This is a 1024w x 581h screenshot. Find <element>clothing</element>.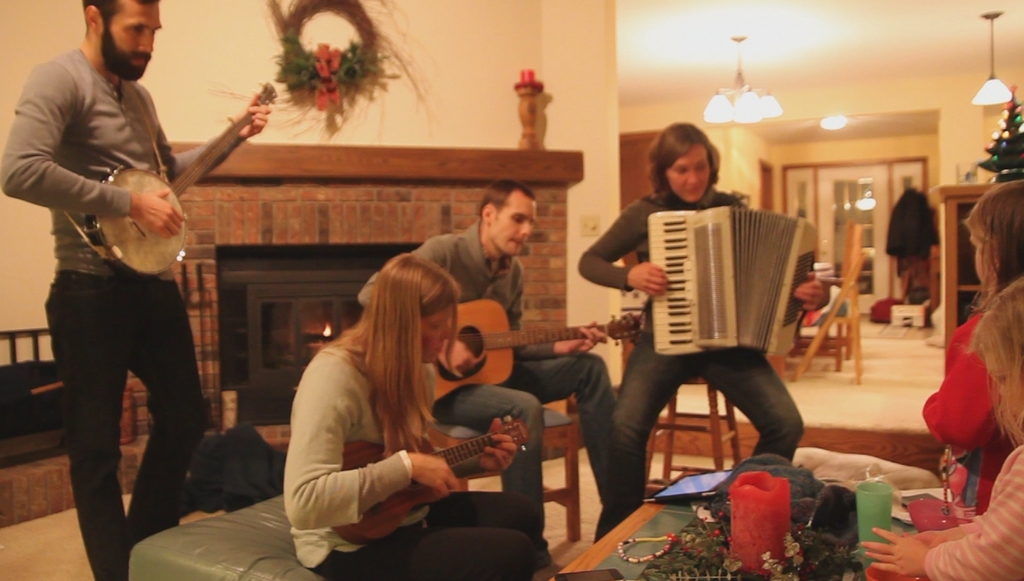
Bounding box: box(573, 203, 806, 544).
